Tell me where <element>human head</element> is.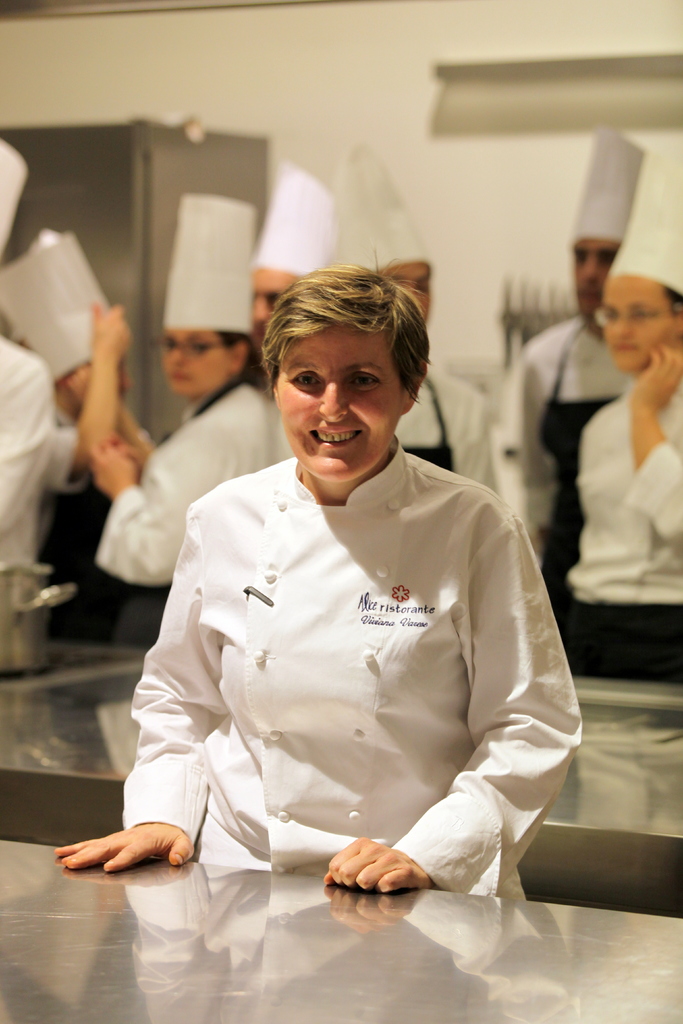
<element>human head</element> is at (249, 264, 311, 353).
